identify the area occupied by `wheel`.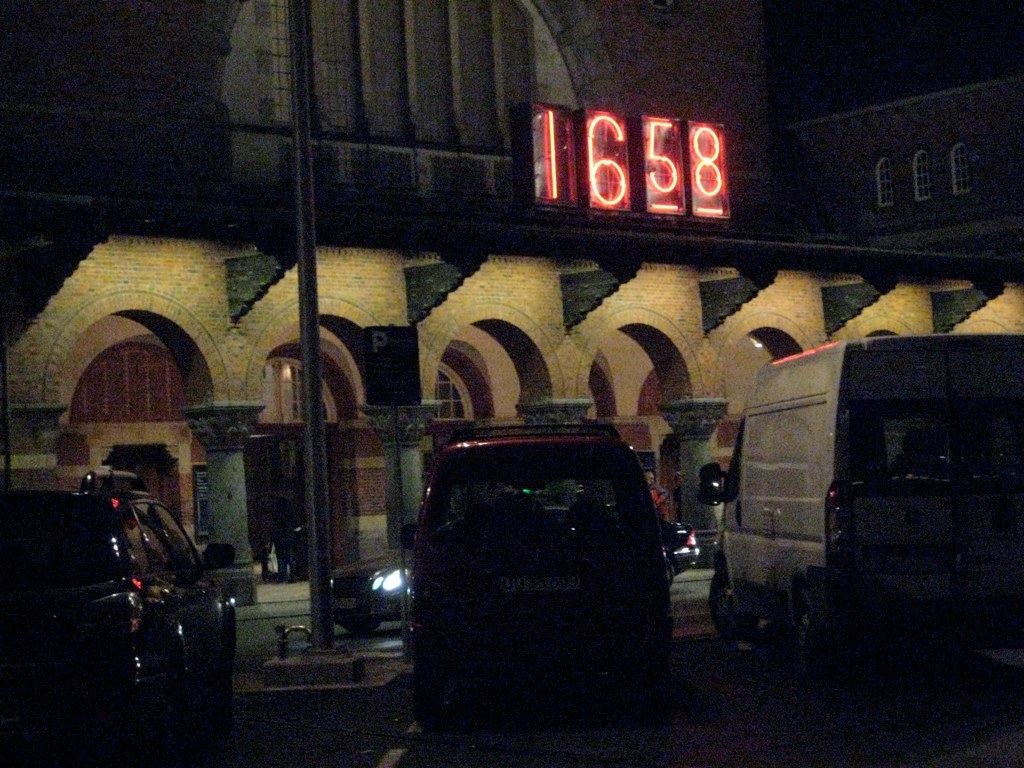
Area: 796/596/823/685.
